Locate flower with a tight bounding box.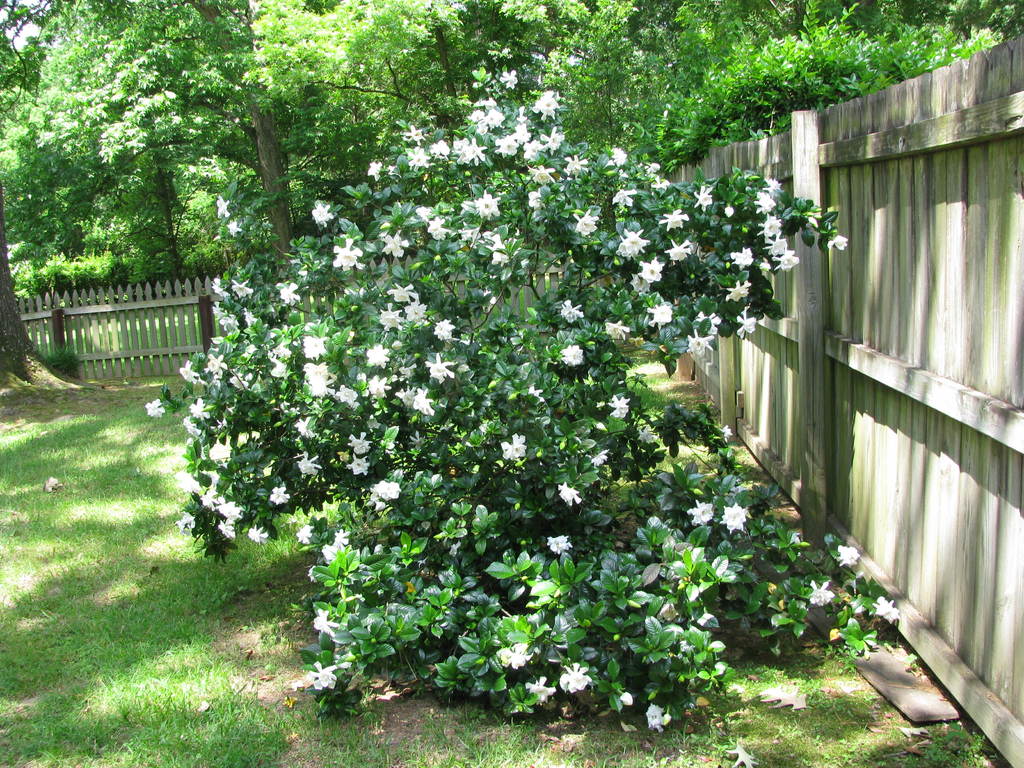
[687,327,713,359].
